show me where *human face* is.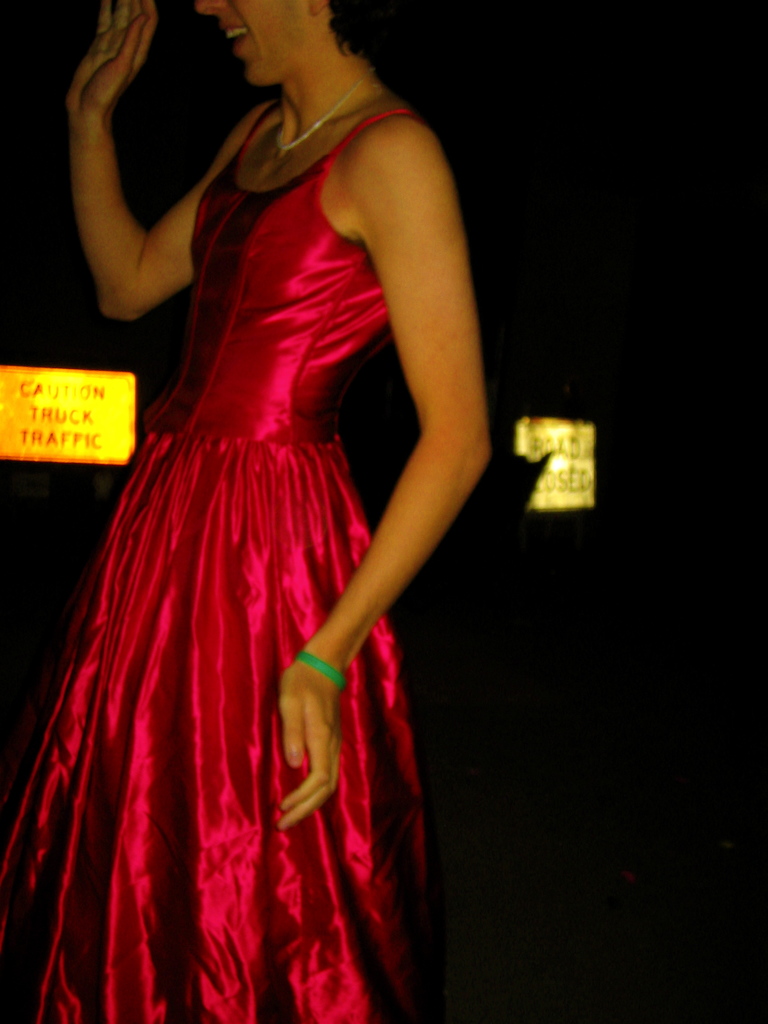
*human face* is at detection(197, 0, 323, 90).
